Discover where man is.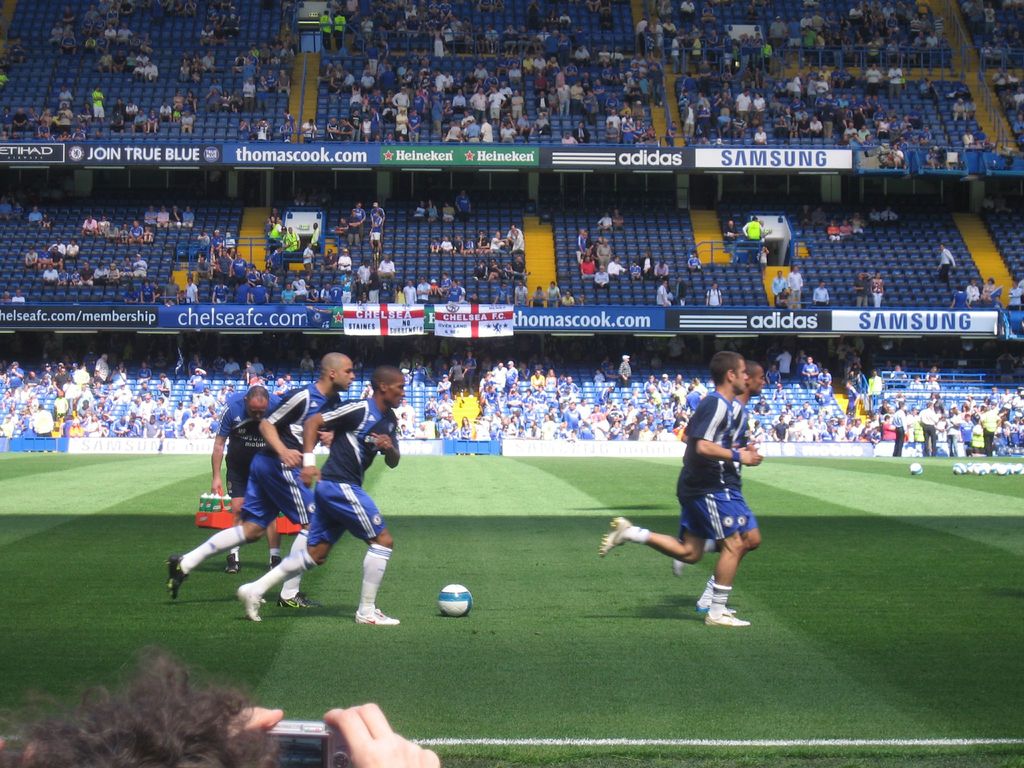
Discovered at Rect(165, 274, 180, 303).
